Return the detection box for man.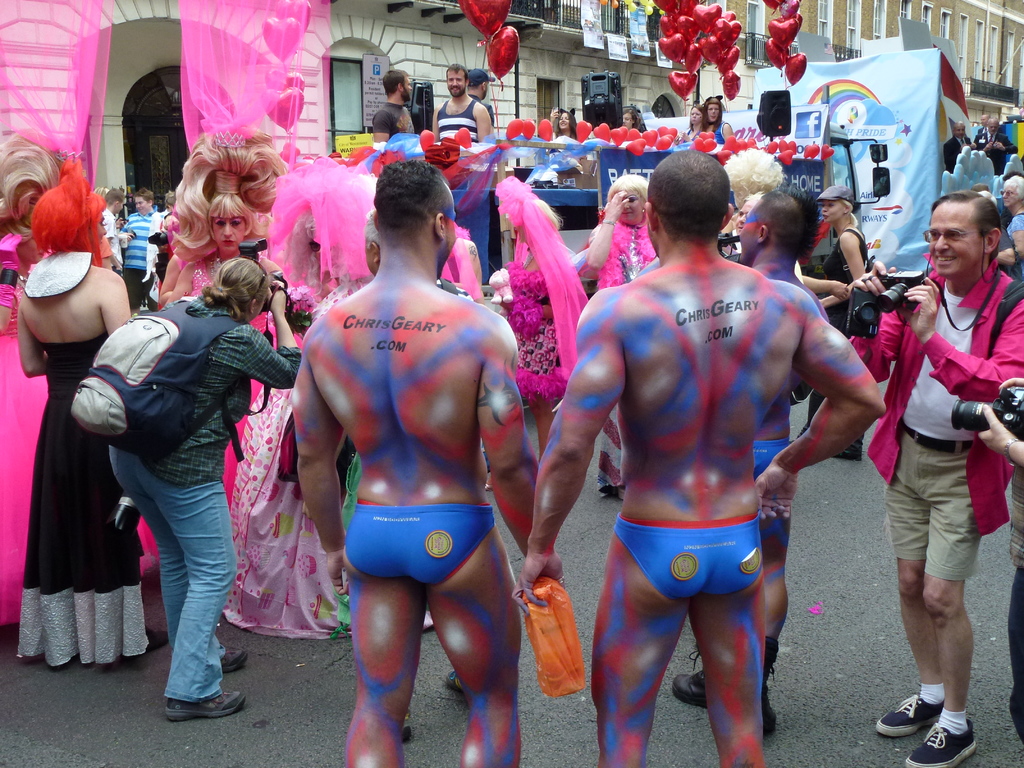
[x1=372, y1=69, x2=415, y2=143].
